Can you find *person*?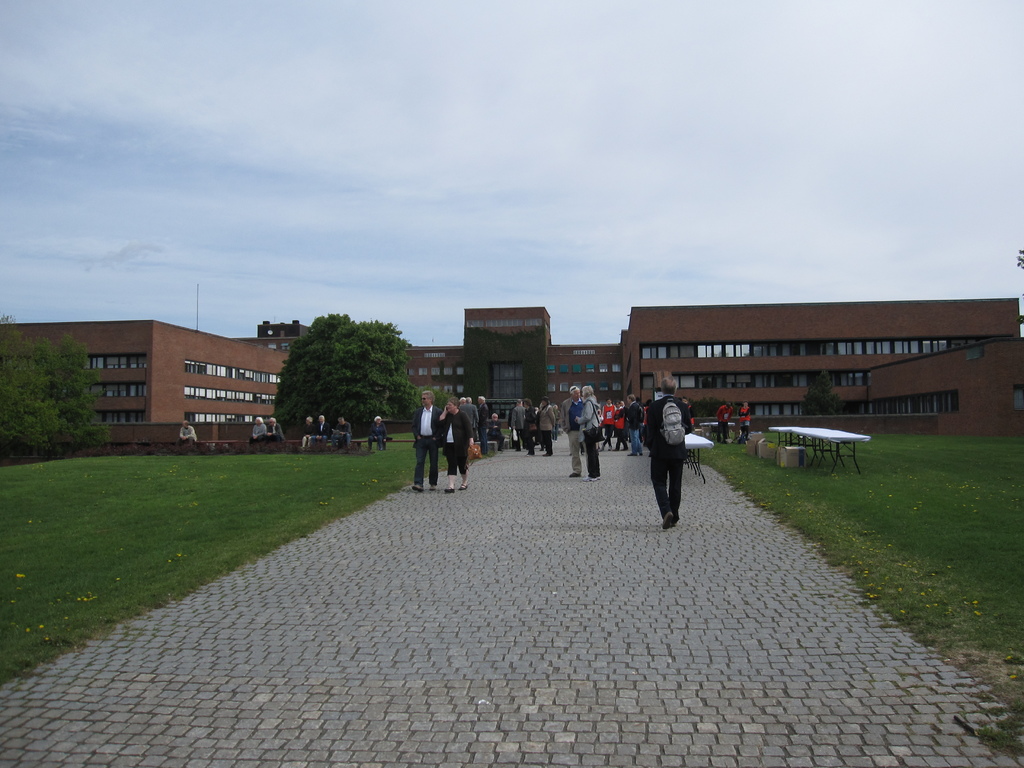
Yes, bounding box: pyautogui.locateOnScreen(509, 398, 518, 449).
